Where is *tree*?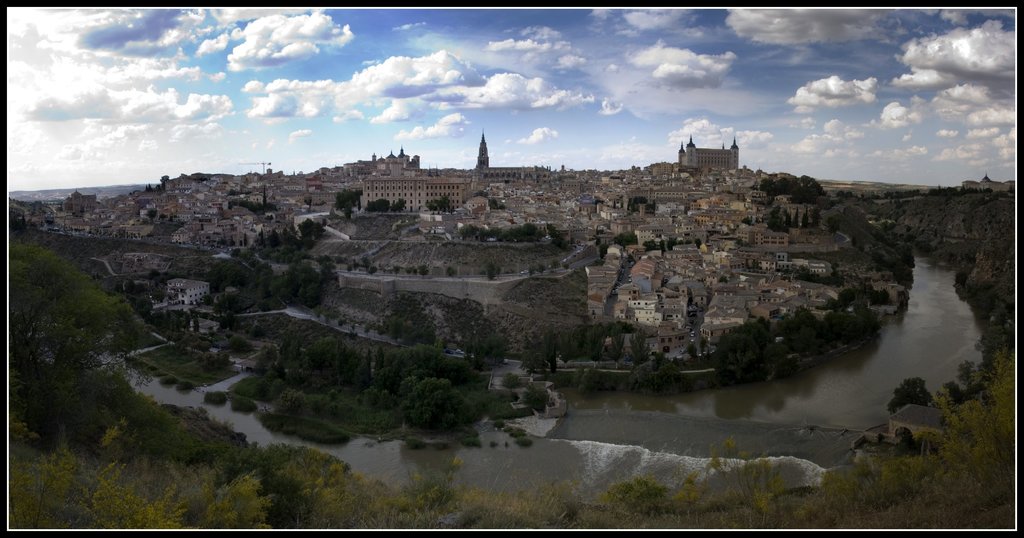
box=[19, 213, 147, 448].
